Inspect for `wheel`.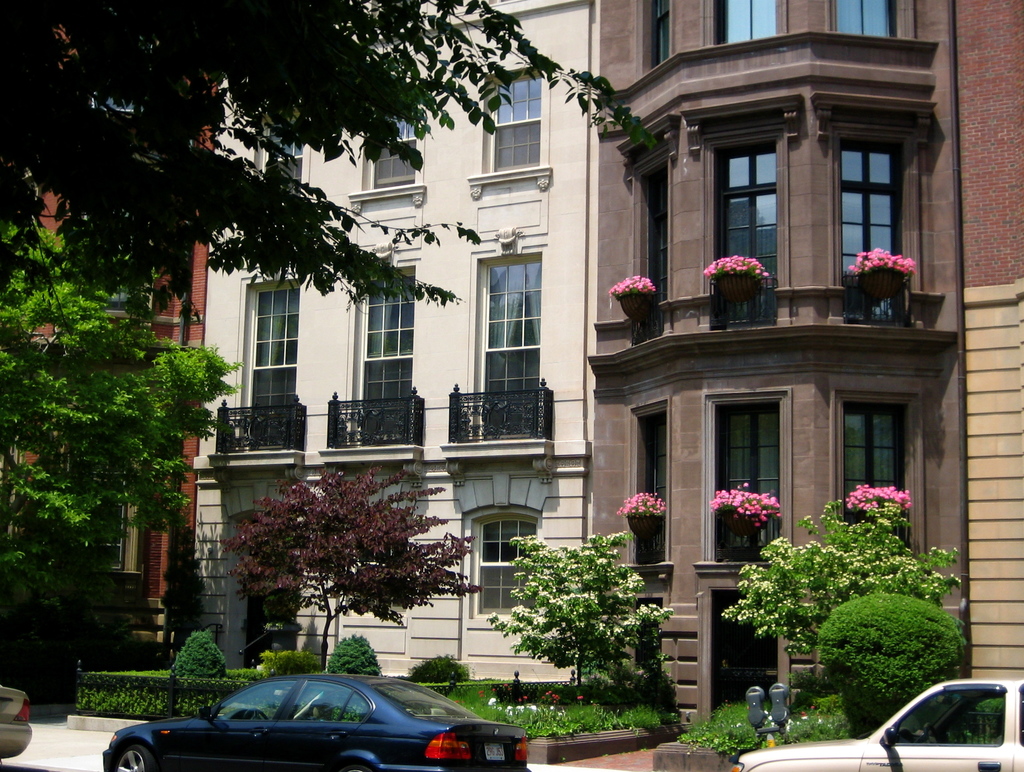
Inspection: {"x1": 339, "y1": 763, "x2": 369, "y2": 771}.
